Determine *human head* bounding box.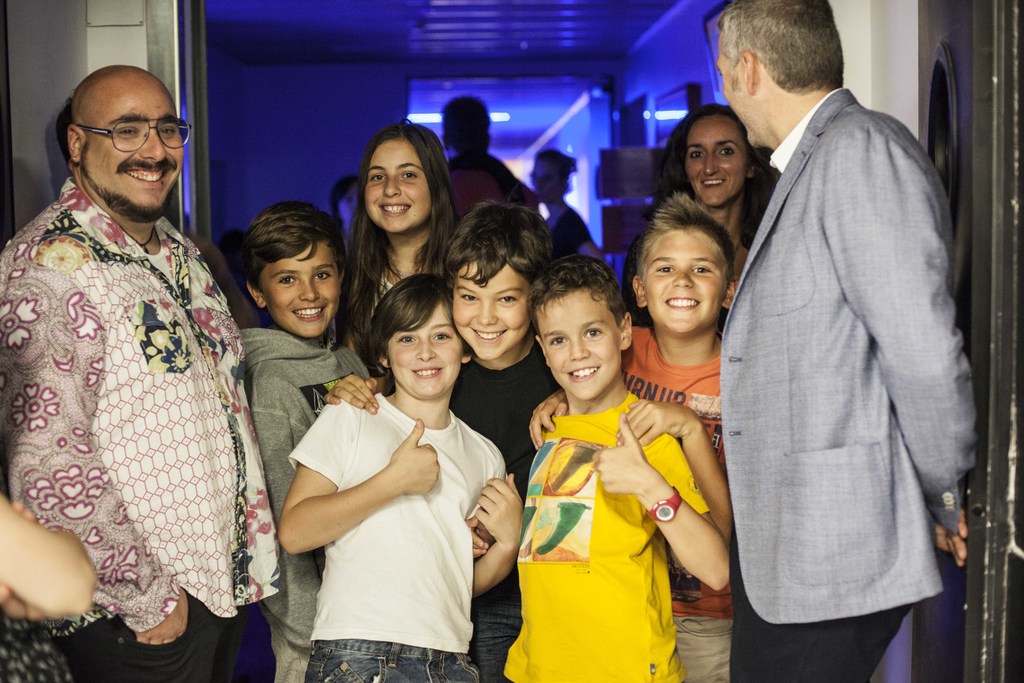
Determined: Rect(625, 186, 728, 329).
